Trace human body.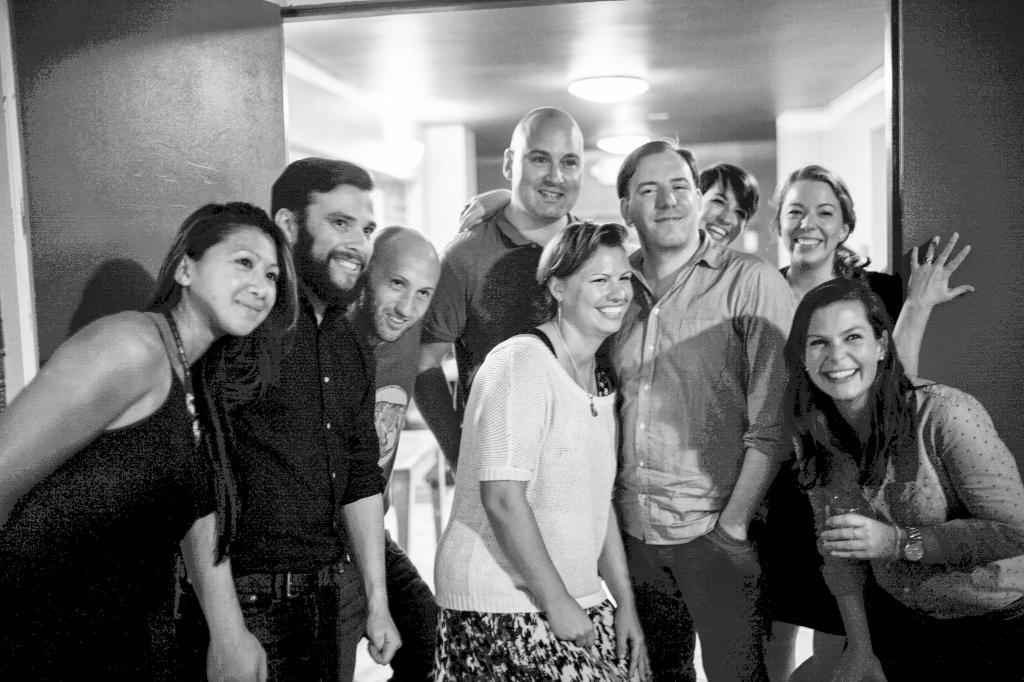
Traced to left=795, top=282, right=1023, bottom=681.
